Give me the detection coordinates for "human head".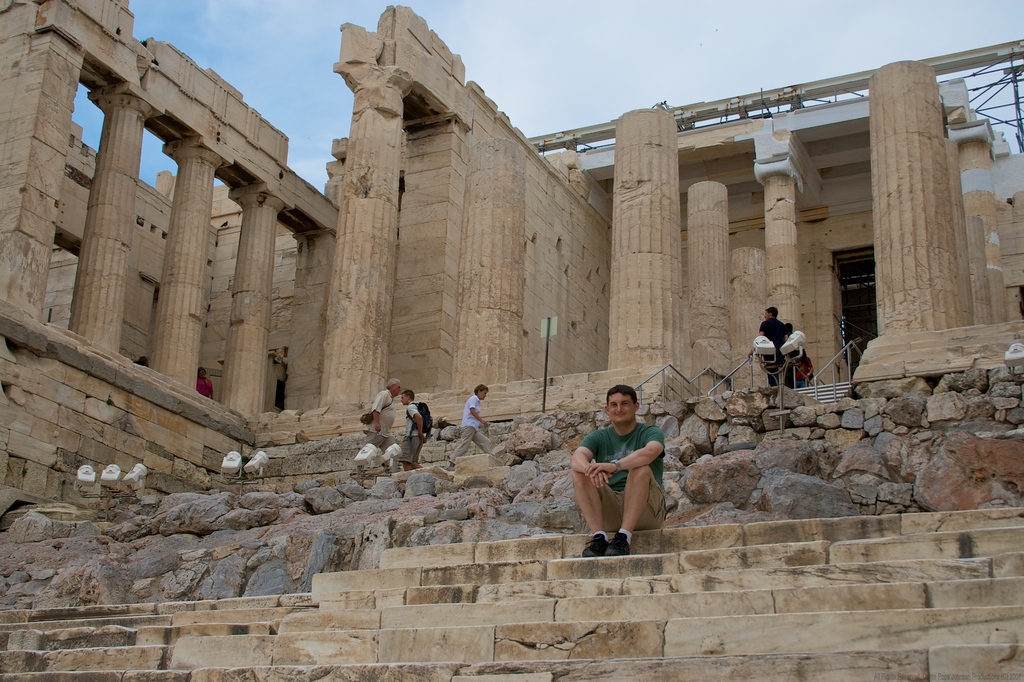
604,387,641,421.
